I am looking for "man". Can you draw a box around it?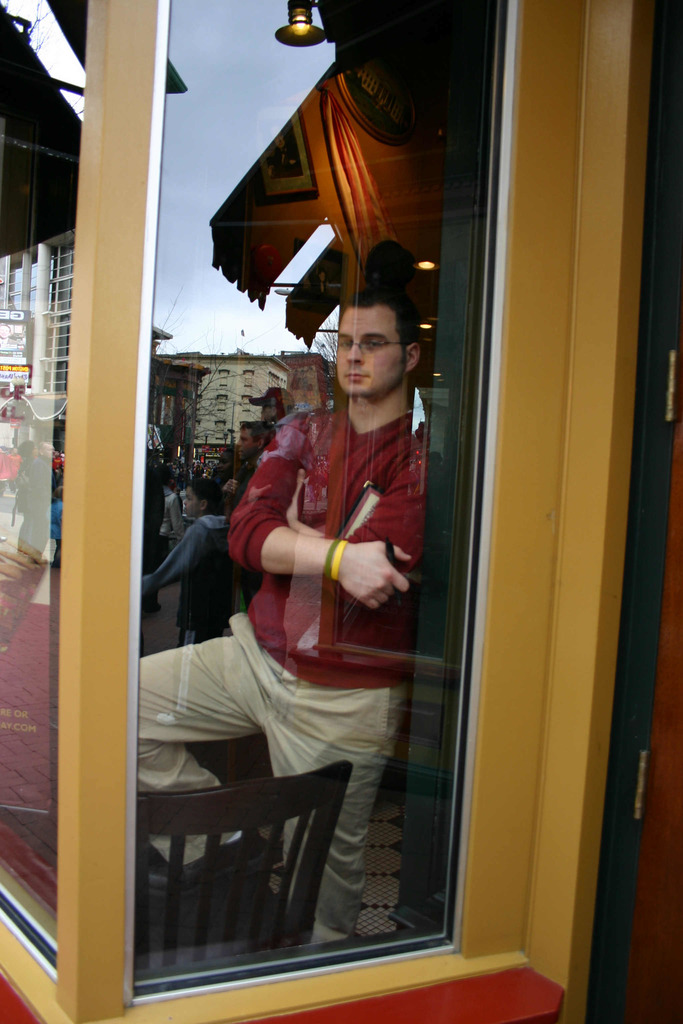
Sure, the bounding box is locate(216, 310, 456, 906).
